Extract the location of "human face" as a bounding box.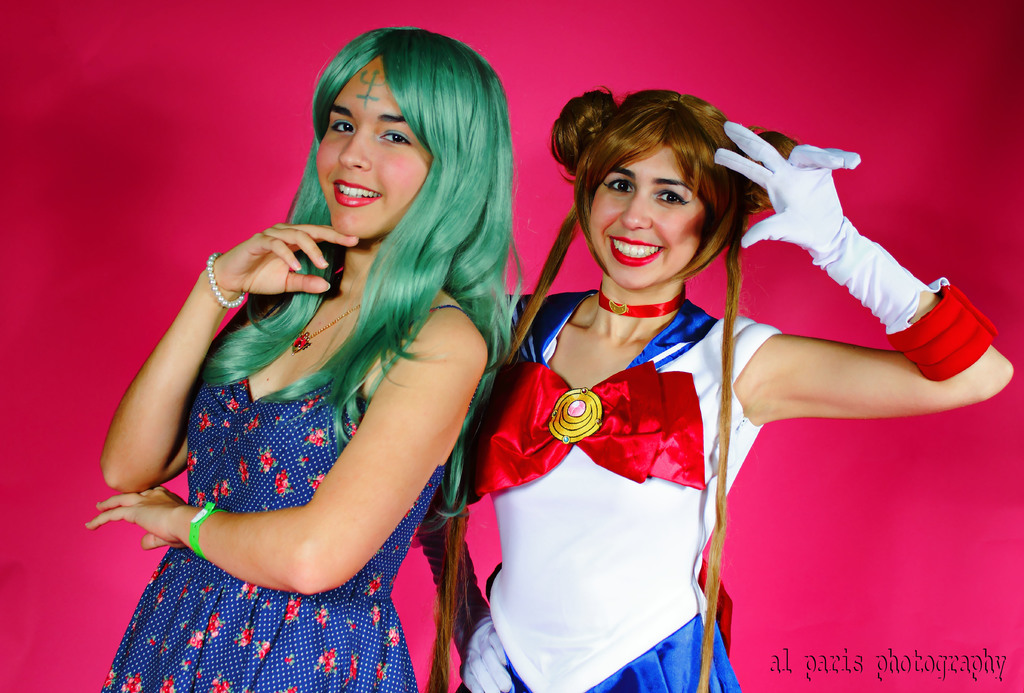
[316, 56, 431, 236].
